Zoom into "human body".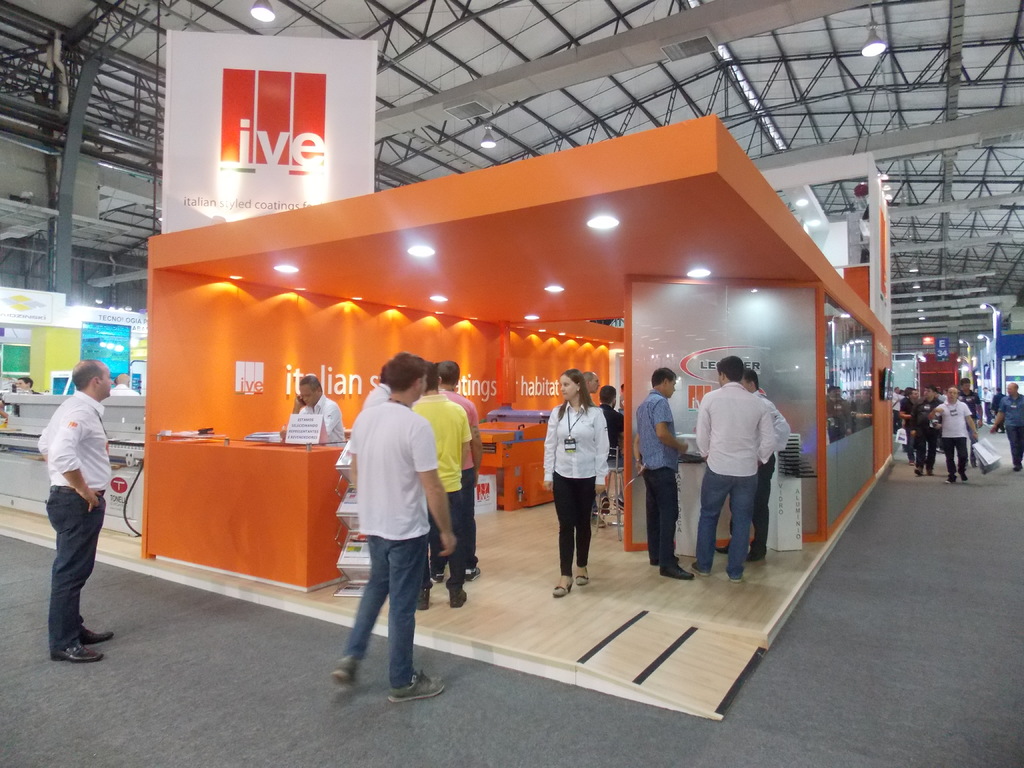
Zoom target: region(694, 381, 769, 582).
